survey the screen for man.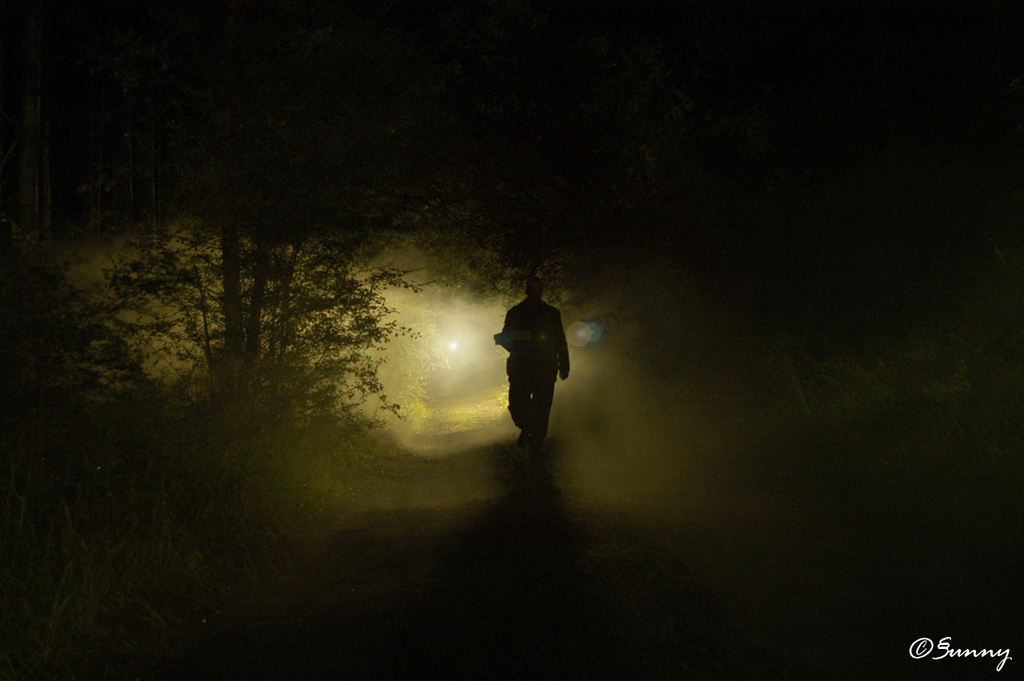
Survey found: select_region(485, 287, 572, 463).
